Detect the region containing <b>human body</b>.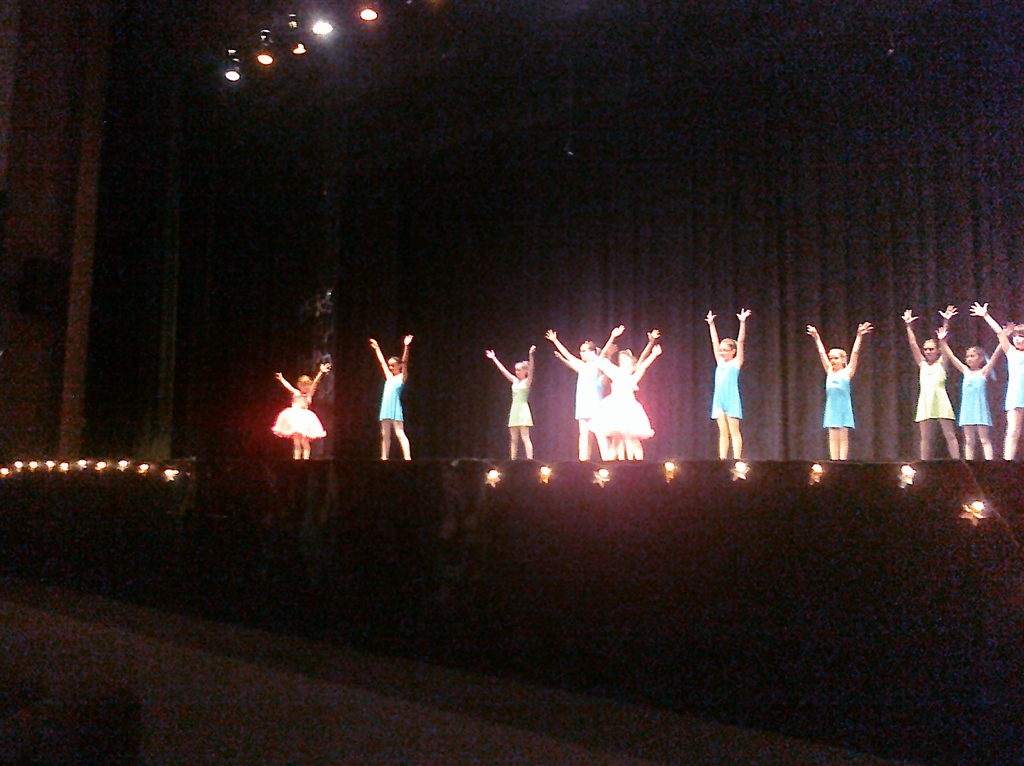
bbox=(798, 321, 879, 455).
